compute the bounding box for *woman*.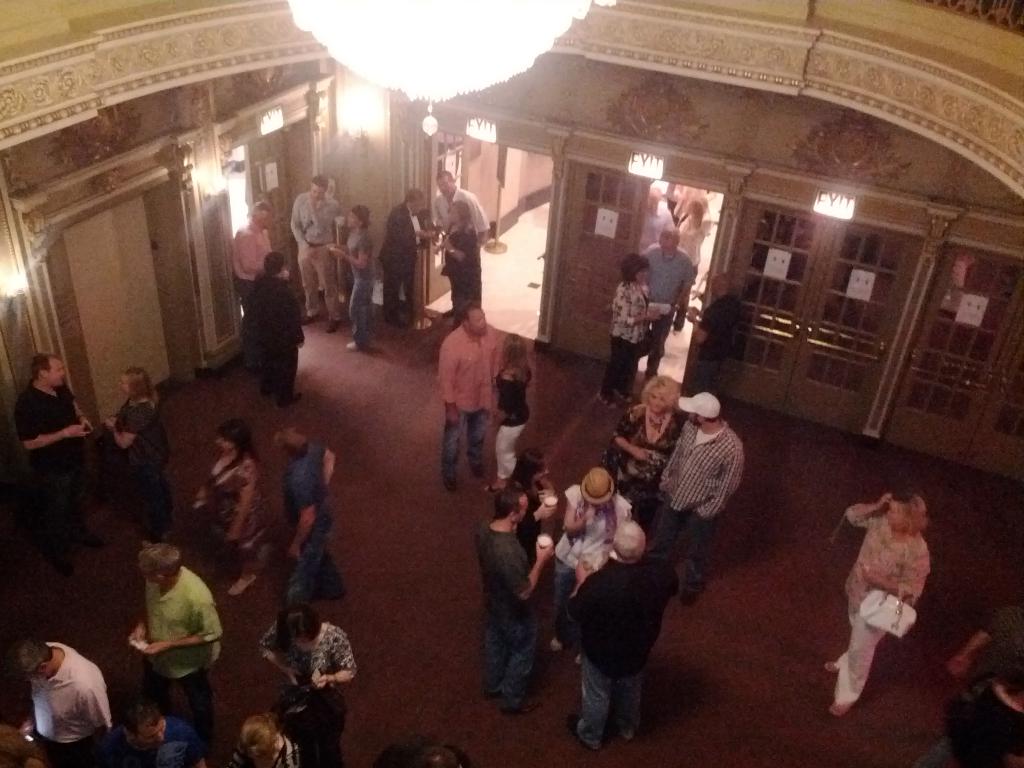
Rect(104, 365, 170, 537).
